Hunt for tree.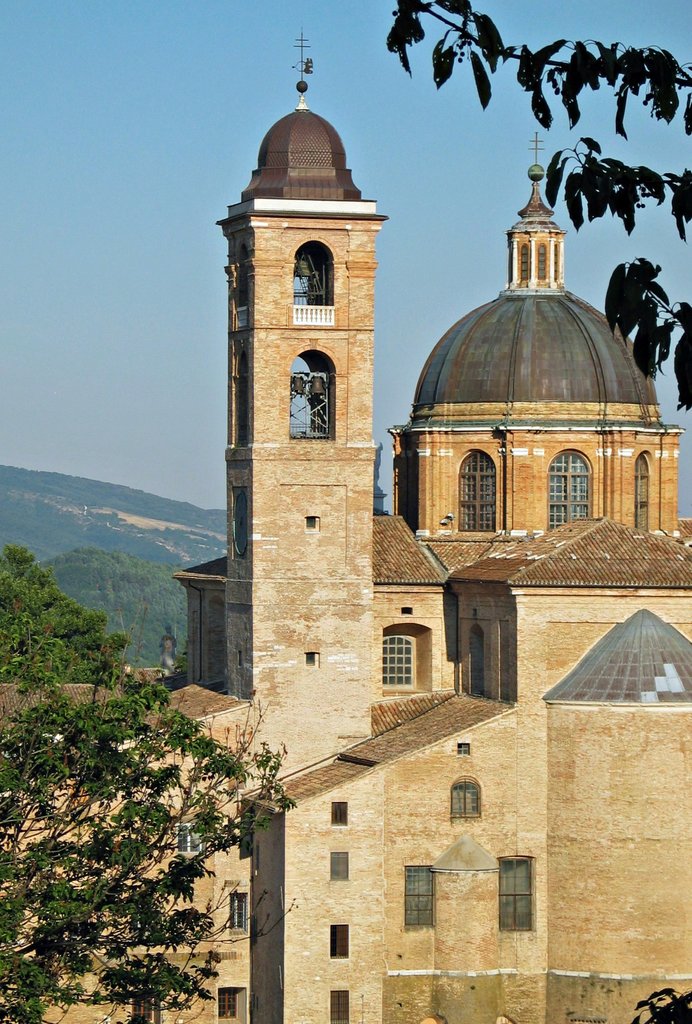
Hunted down at BBox(0, 545, 131, 684).
